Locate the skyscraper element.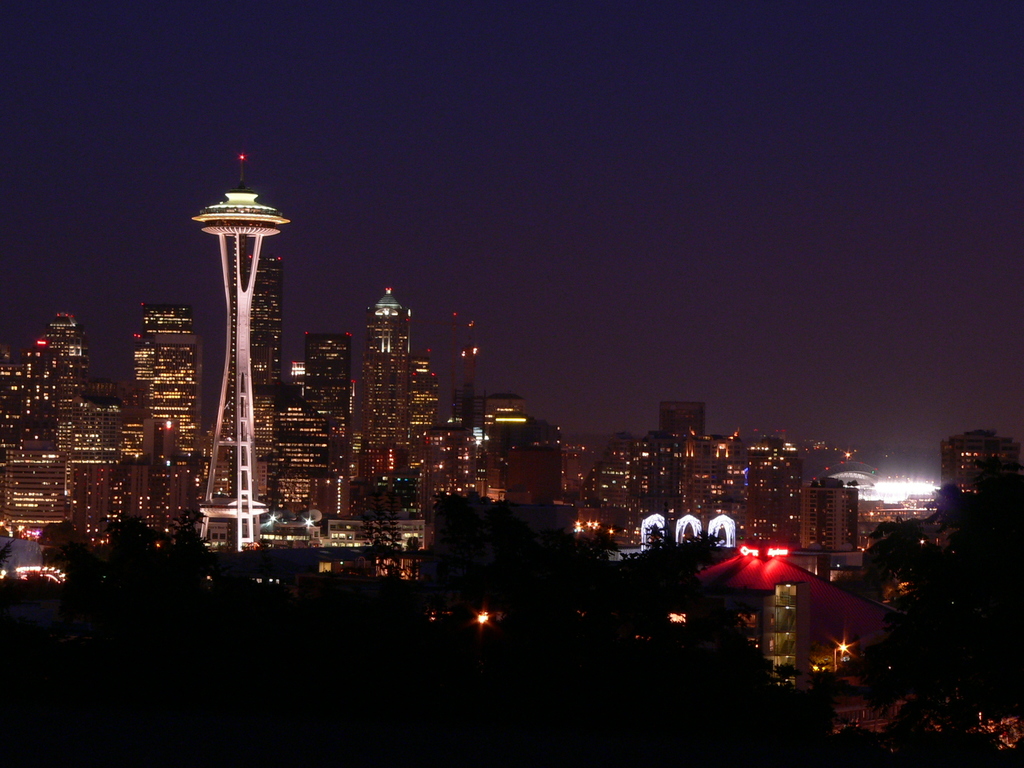
Element bbox: detection(0, 462, 67, 525).
